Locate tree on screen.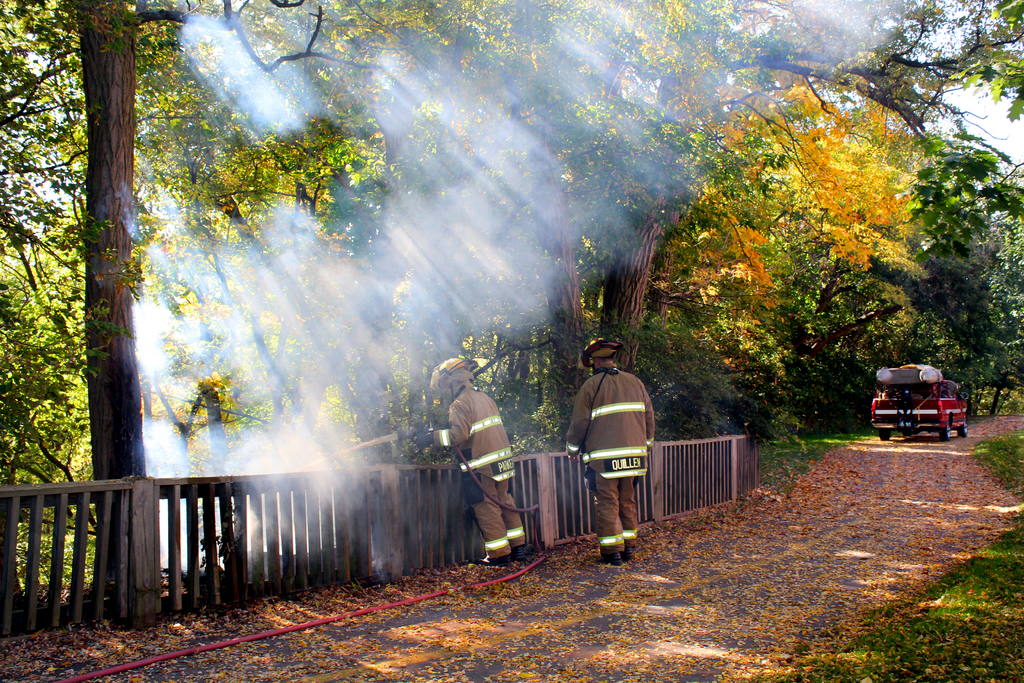
On screen at box(604, 0, 883, 361).
